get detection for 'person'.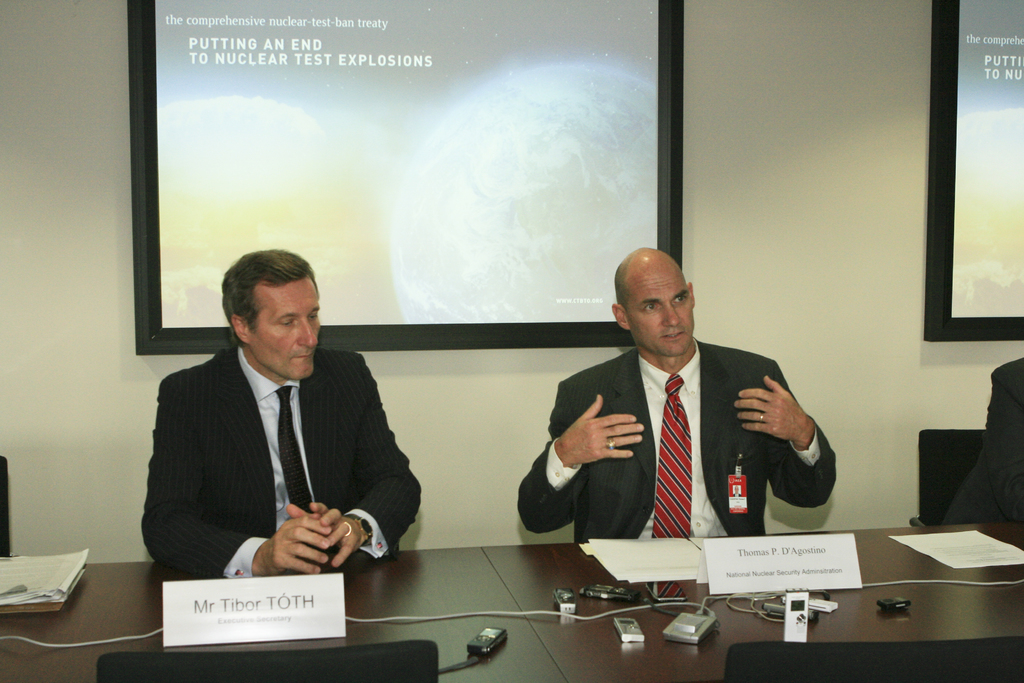
Detection: 935, 356, 1023, 530.
